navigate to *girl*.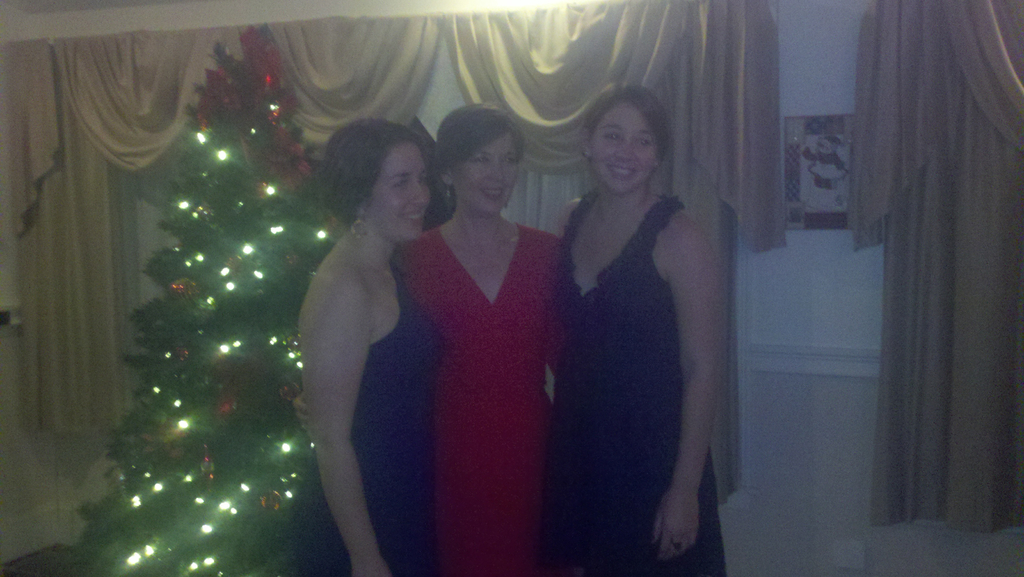
Navigation target: locate(289, 113, 453, 576).
